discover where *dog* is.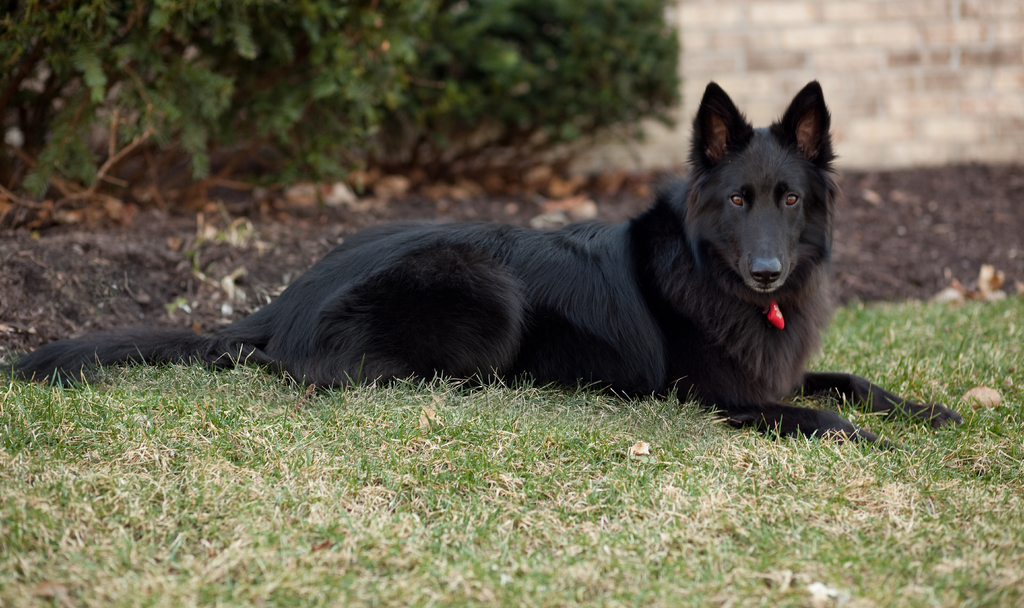
Discovered at {"left": 0, "top": 81, "right": 963, "bottom": 456}.
